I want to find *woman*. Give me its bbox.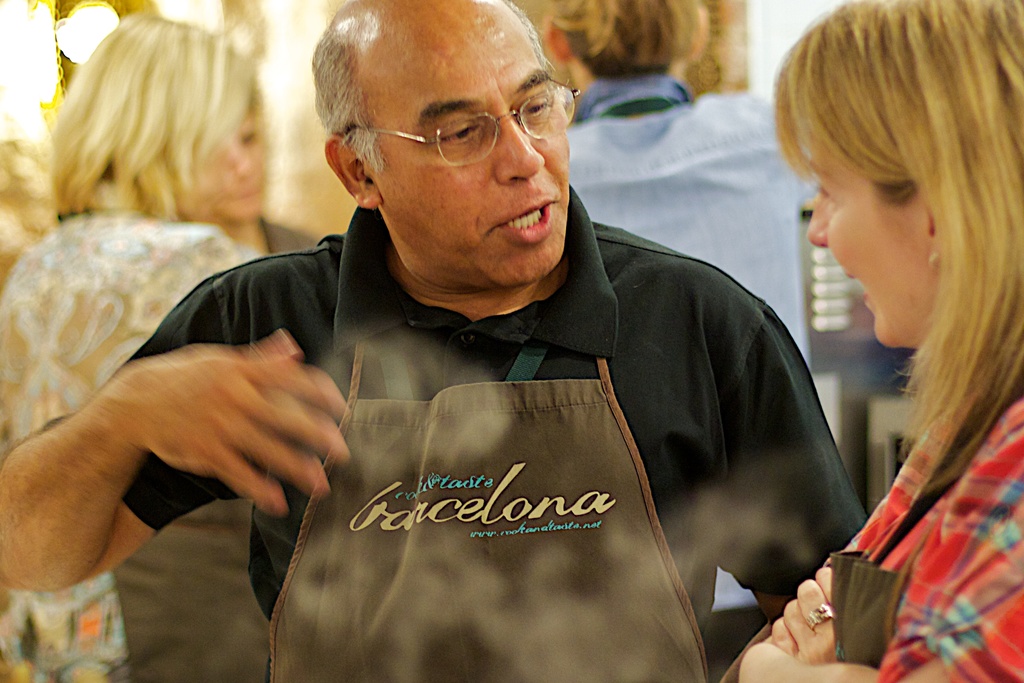
box=[778, 3, 1002, 646].
